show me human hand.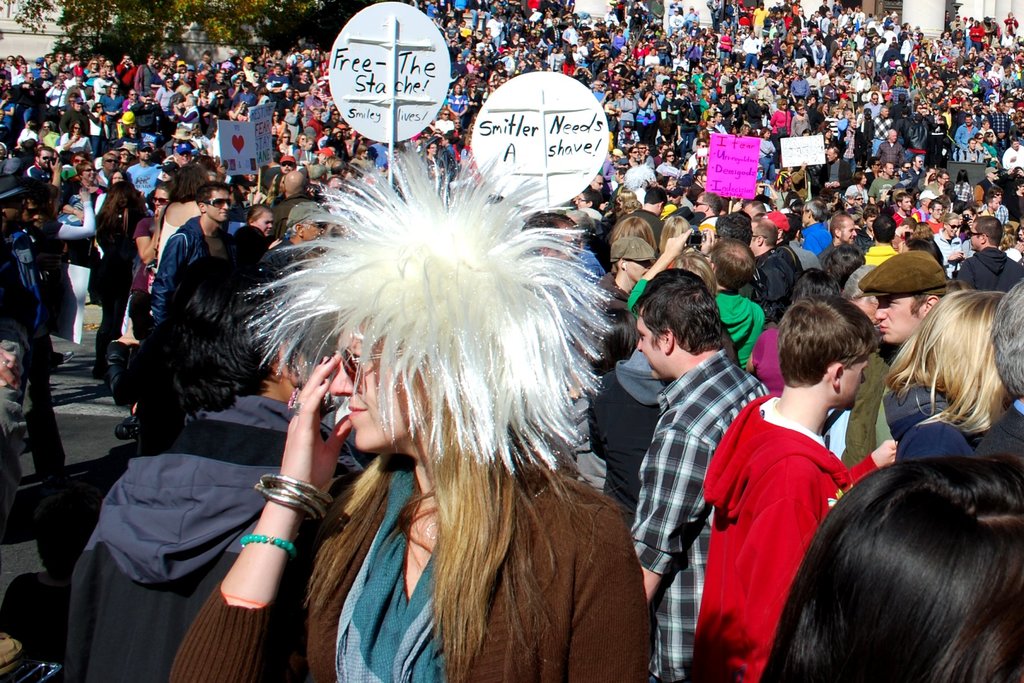
human hand is here: bbox(301, 158, 311, 167).
